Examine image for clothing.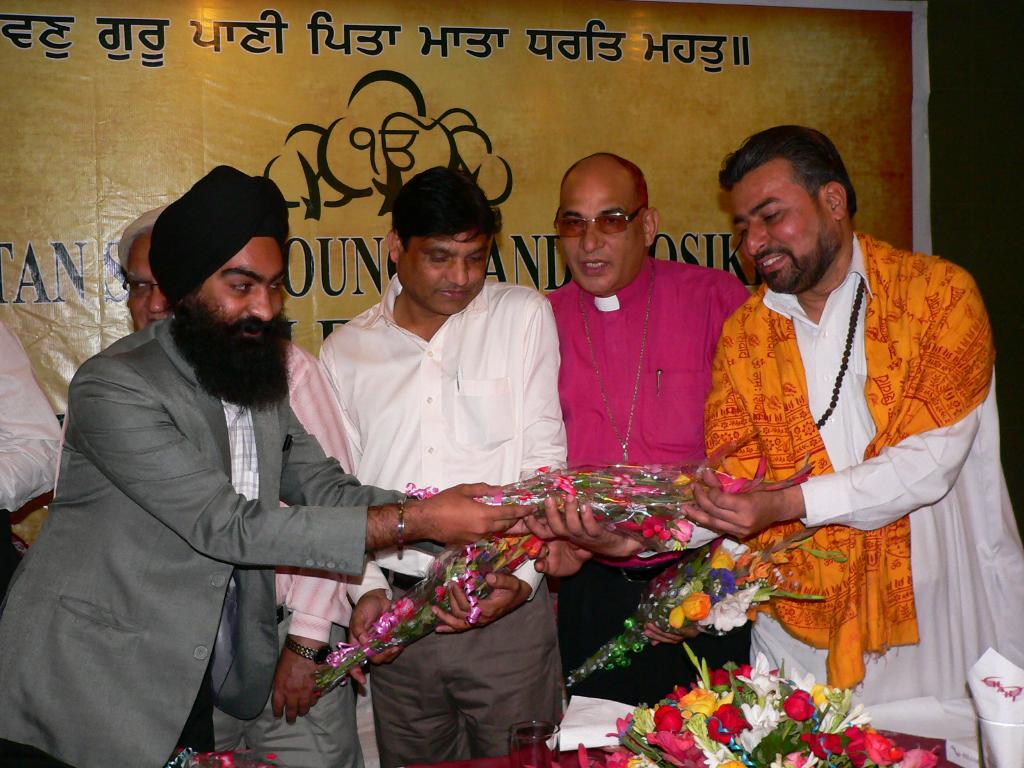
Examination result: {"x1": 708, "y1": 232, "x2": 1023, "y2": 706}.
